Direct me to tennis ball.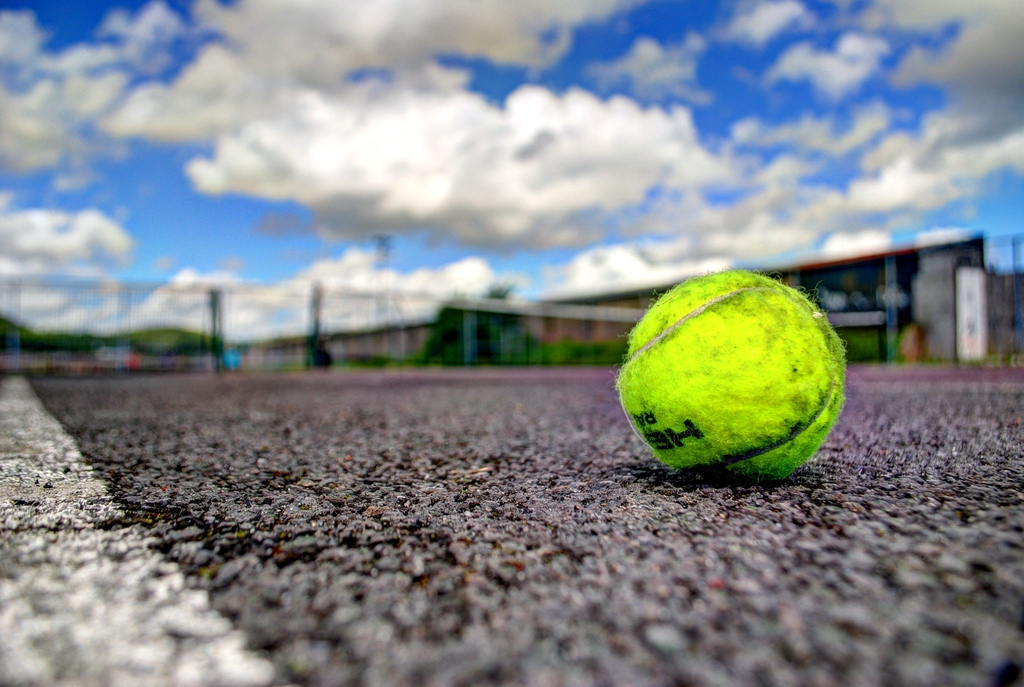
Direction: bbox=[614, 267, 848, 481].
